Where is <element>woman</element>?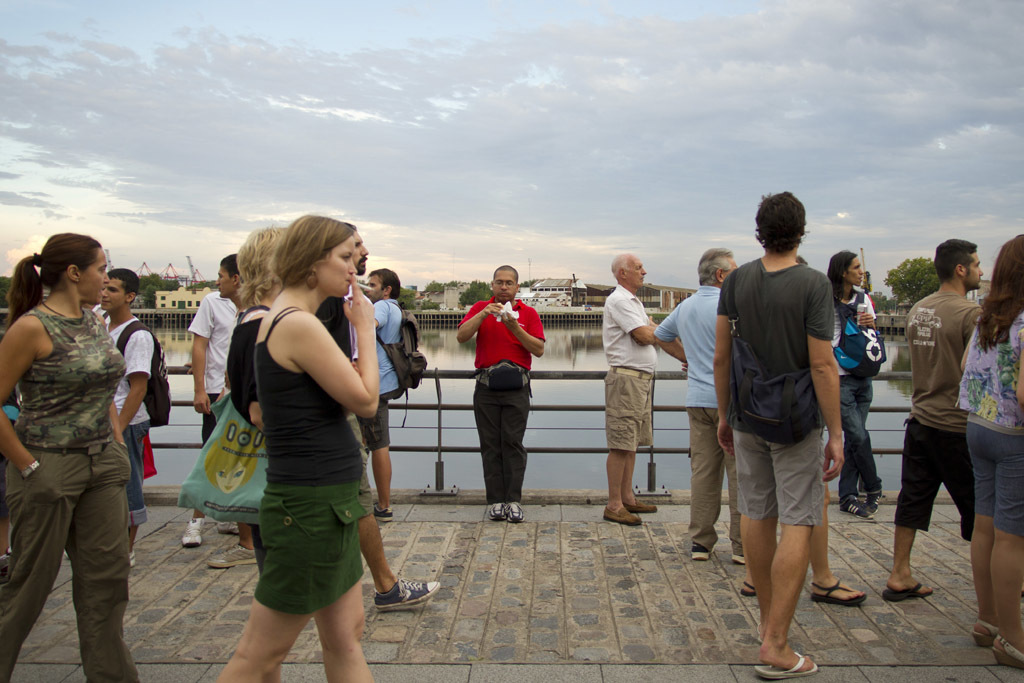
region(0, 229, 140, 682).
